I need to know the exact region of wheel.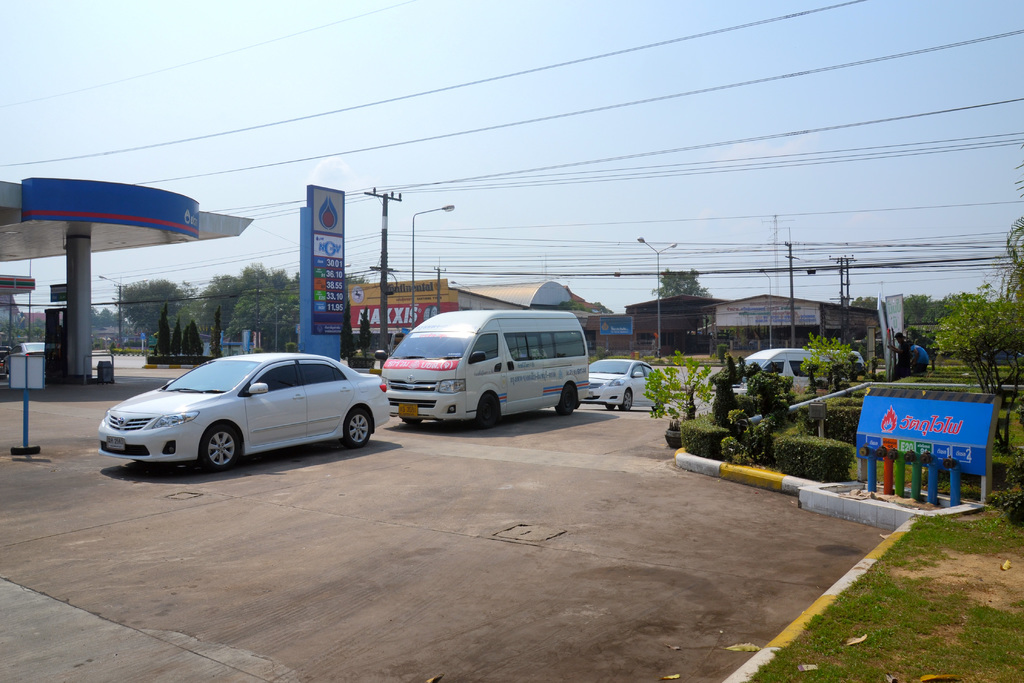
Region: select_region(199, 422, 243, 469).
